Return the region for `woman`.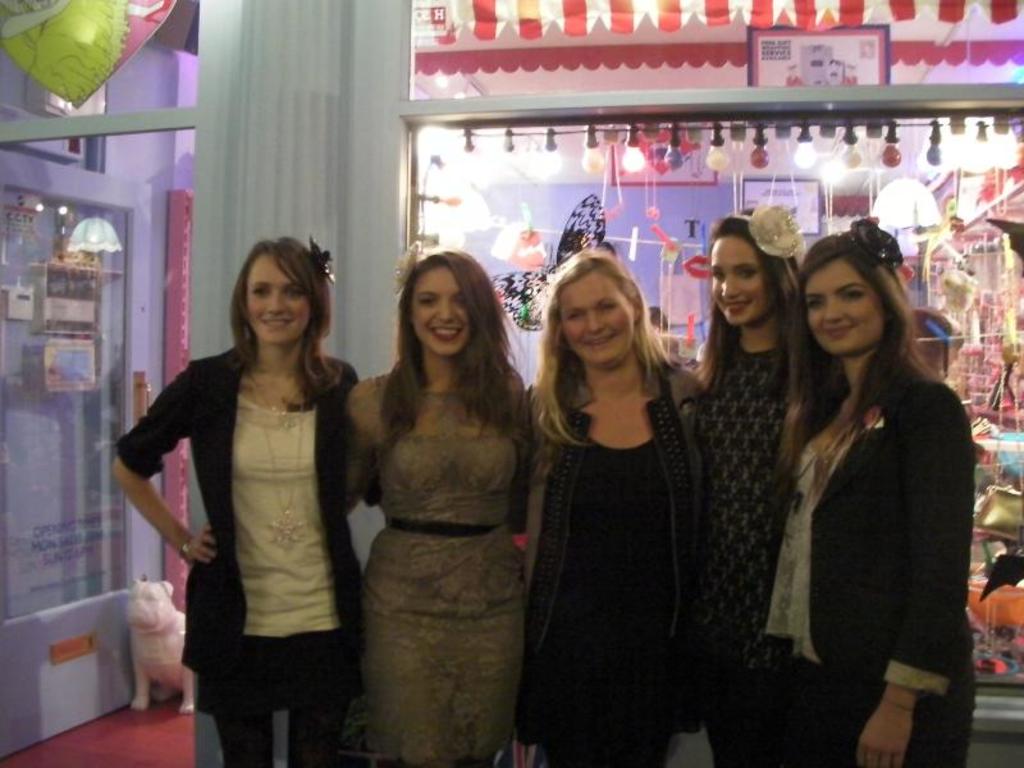
l=115, t=237, r=365, b=767.
